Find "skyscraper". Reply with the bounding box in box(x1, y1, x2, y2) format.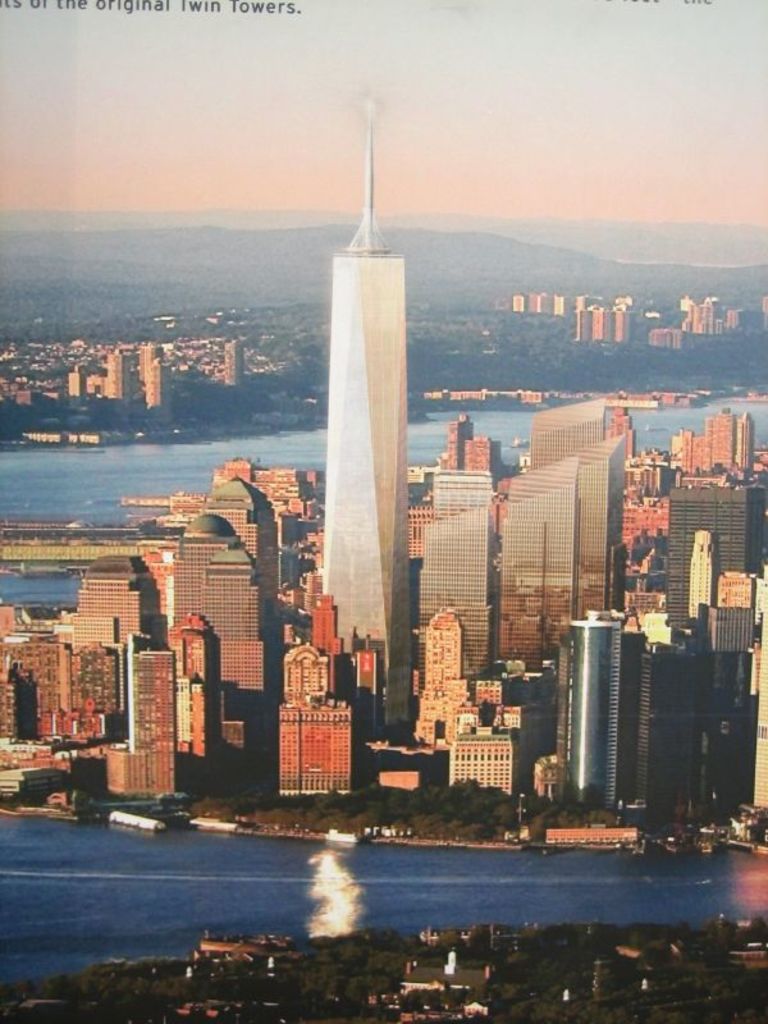
box(212, 468, 294, 609).
